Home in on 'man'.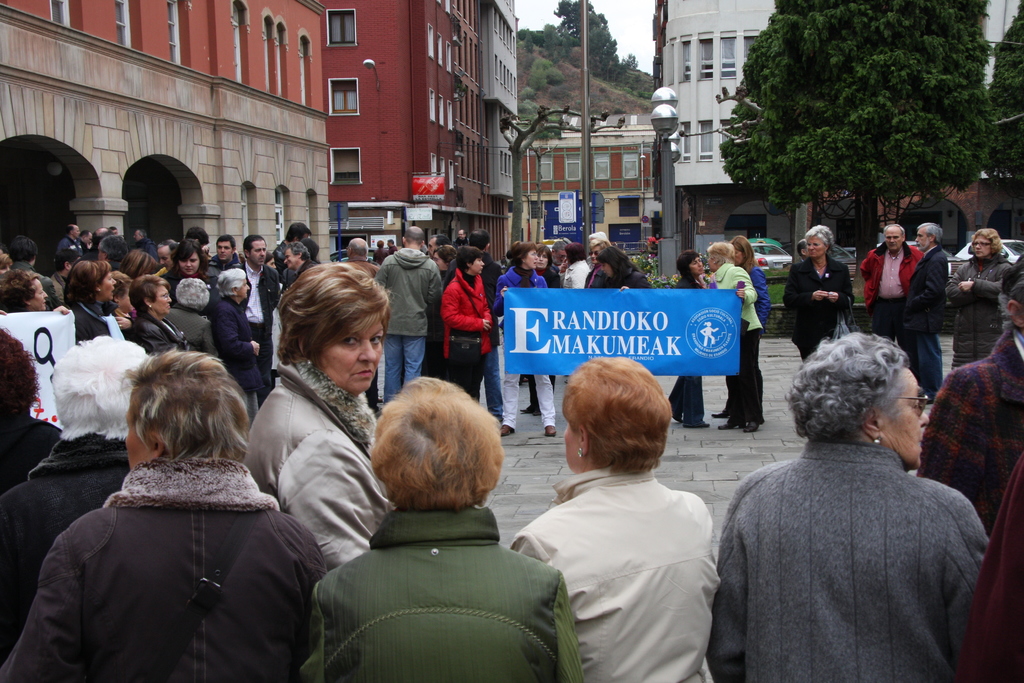
Homed in at box=[131, 227, 164, 270].
